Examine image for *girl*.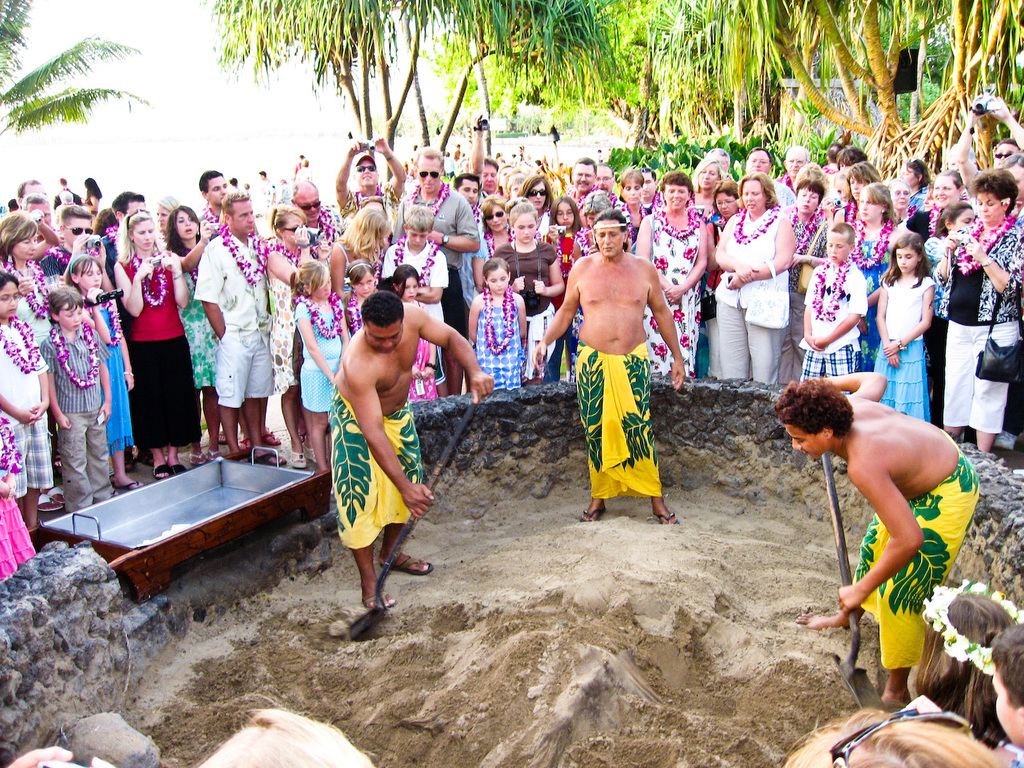
Examination result: pyautogui.locateOnScreen(470, 256, 530, 387).
